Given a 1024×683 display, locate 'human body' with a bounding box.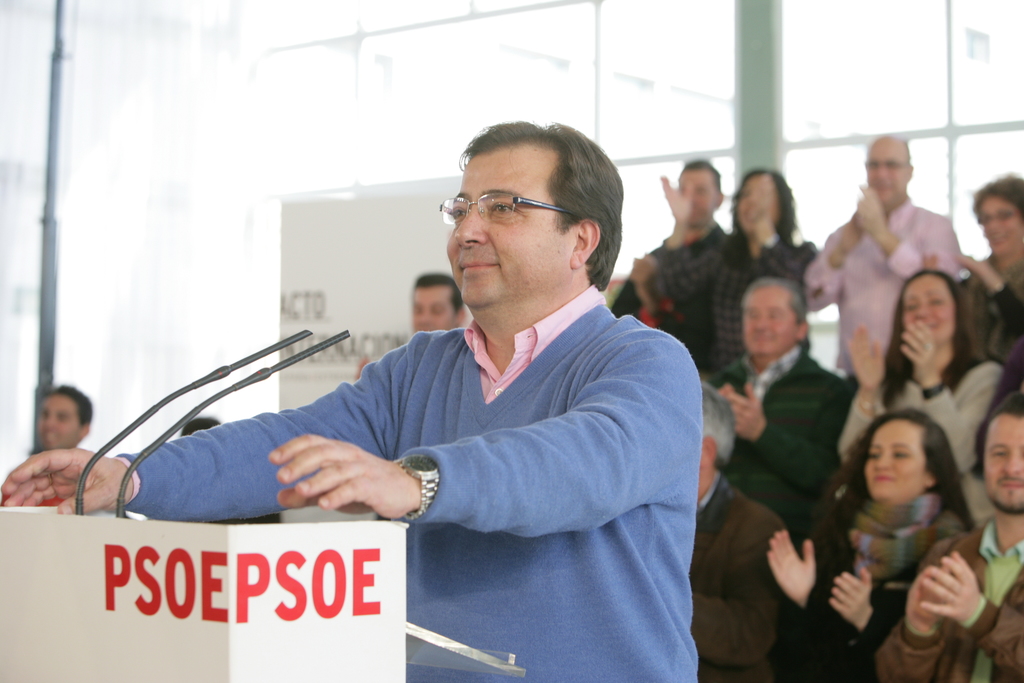
Located: detection(829, 260, 993, 472).
